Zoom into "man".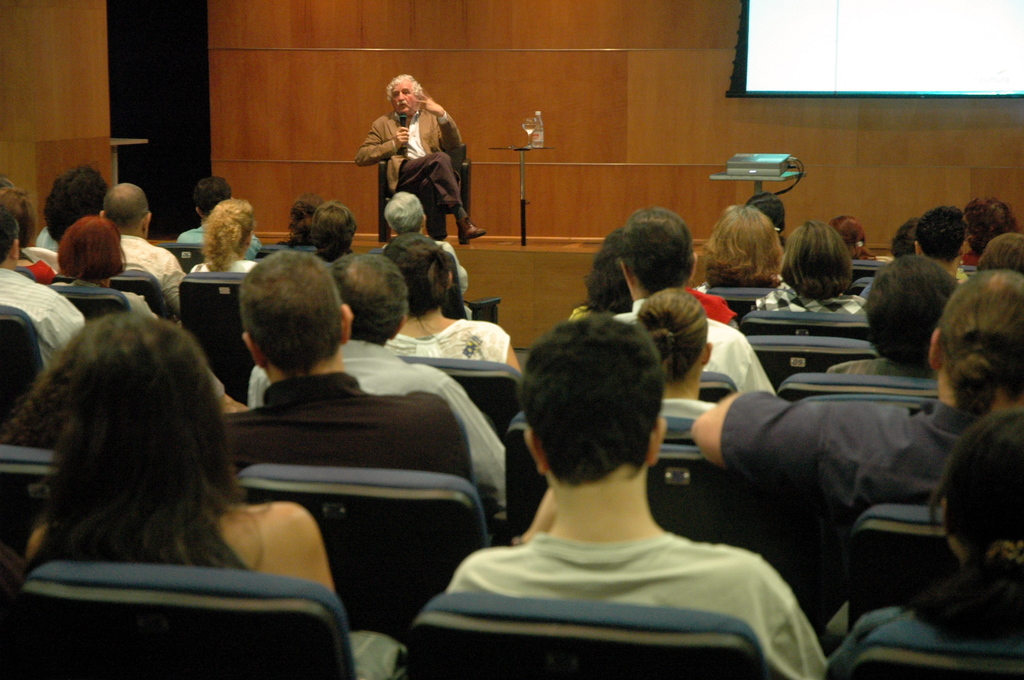
Zoom target: Rect(248, 251, 515, 537).
